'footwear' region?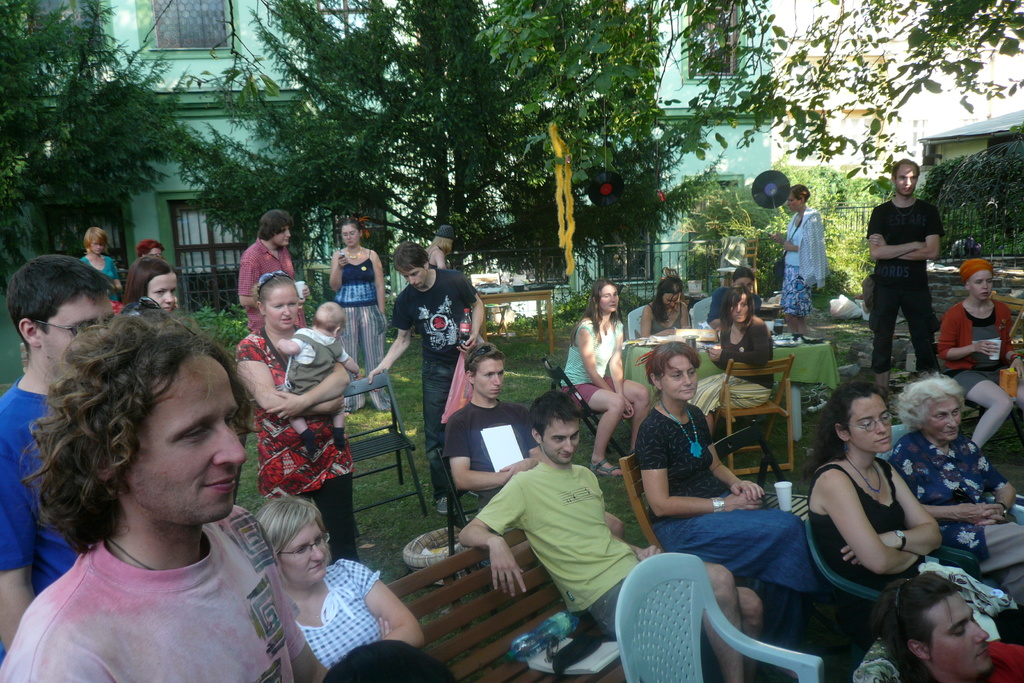
x1=346 y1=409 x2=351 y2=417
